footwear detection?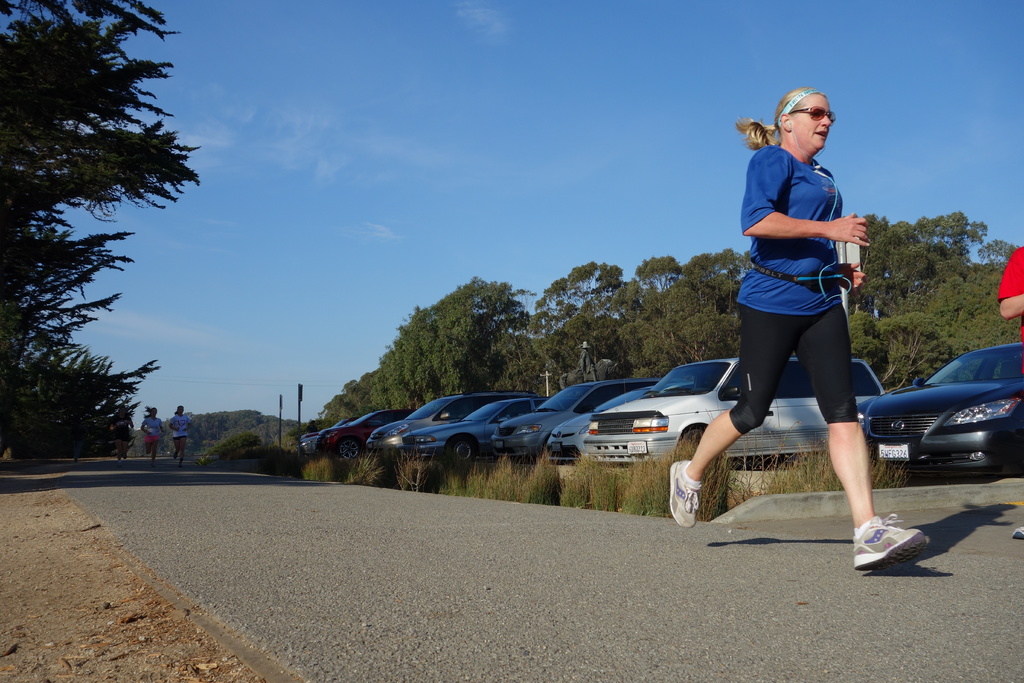
(left=865, top=518, right=938, bottom=578)
